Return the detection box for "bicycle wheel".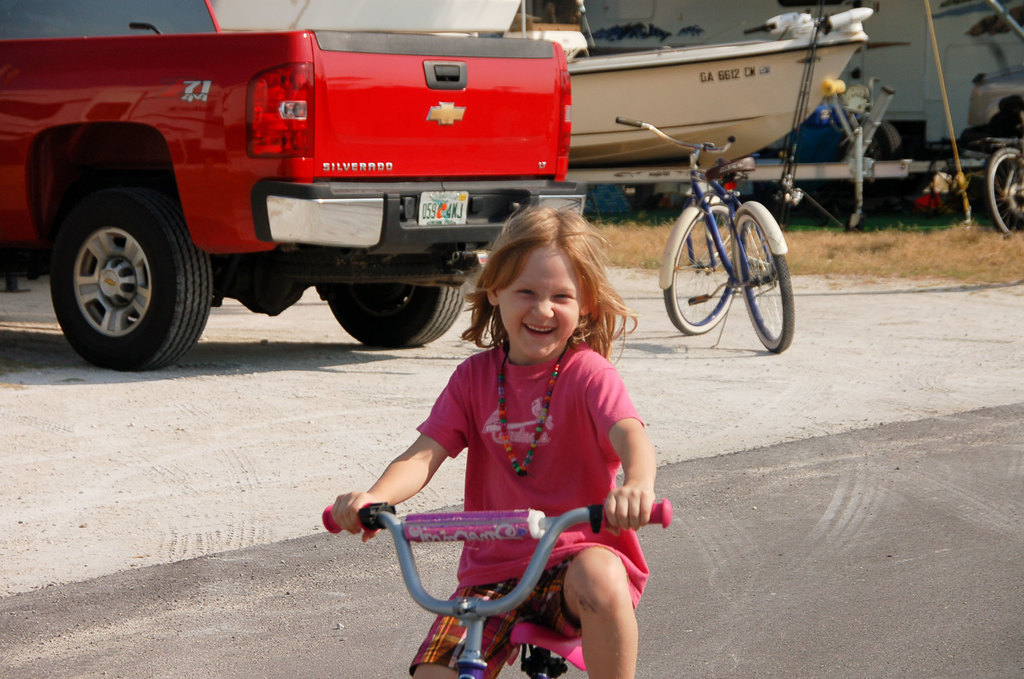
[661,201,741,334].
